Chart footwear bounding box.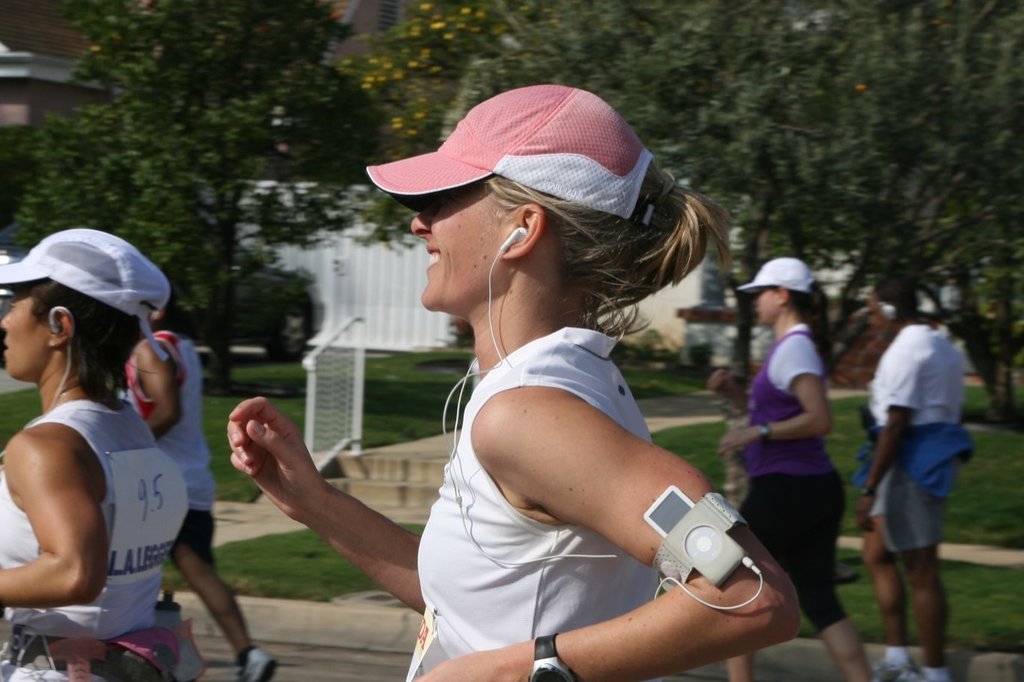
Charted: region(232, 646, 280, 681).
